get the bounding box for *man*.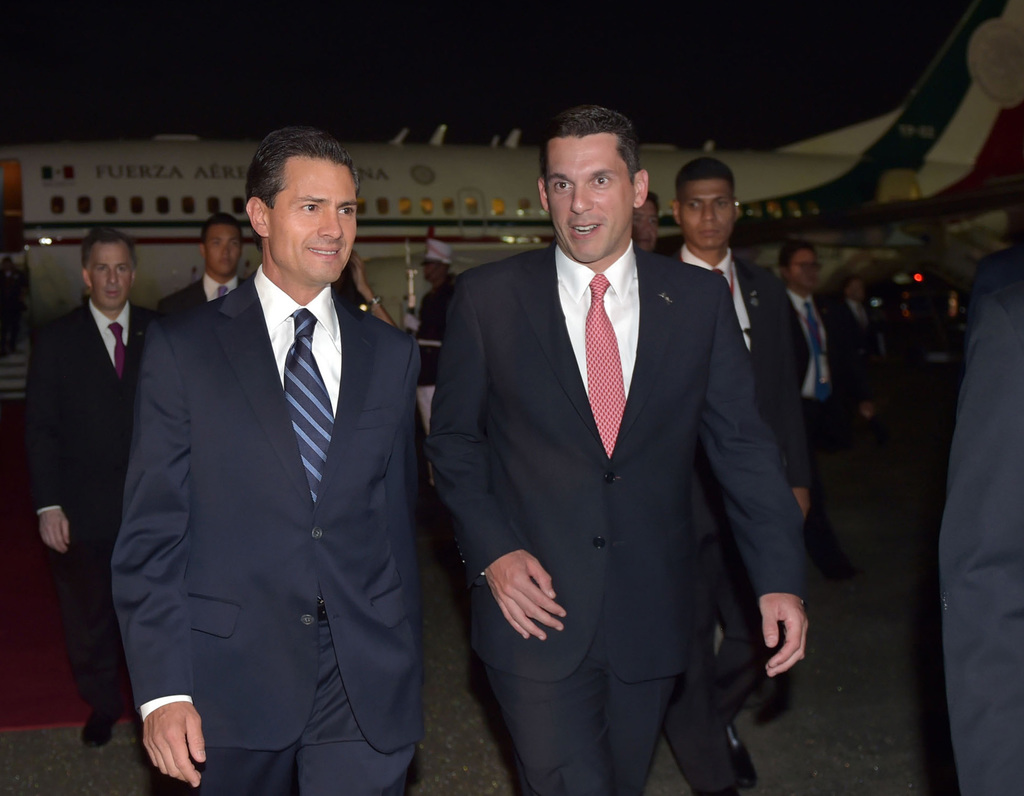
409, 225, 470, 507.
